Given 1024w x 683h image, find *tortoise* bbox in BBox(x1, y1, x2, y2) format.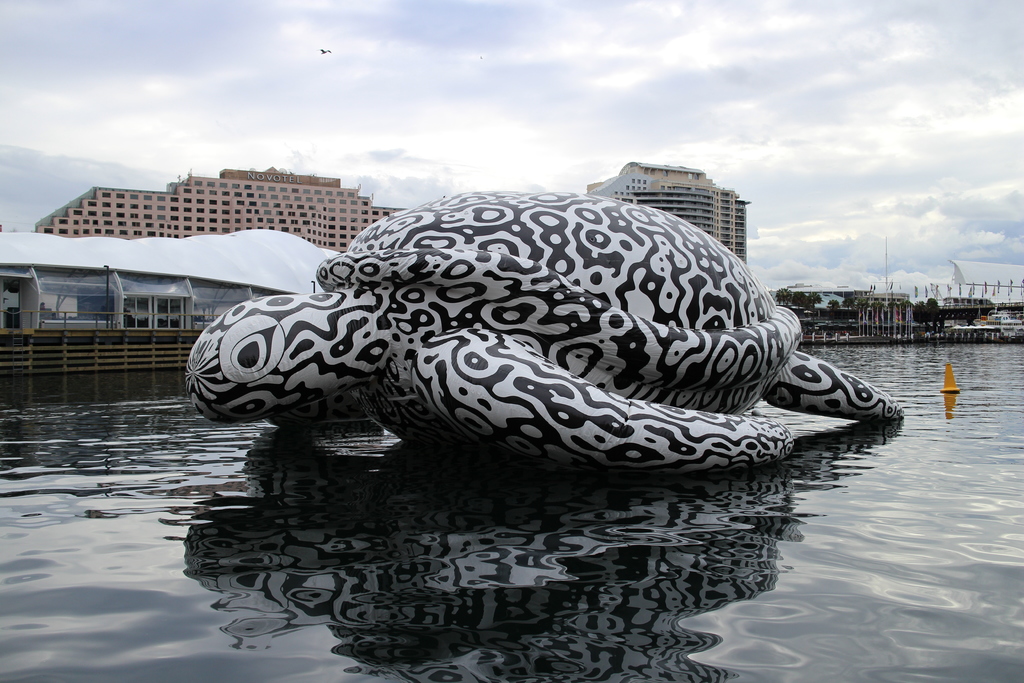
BBox(188, 184, 904, 466).
